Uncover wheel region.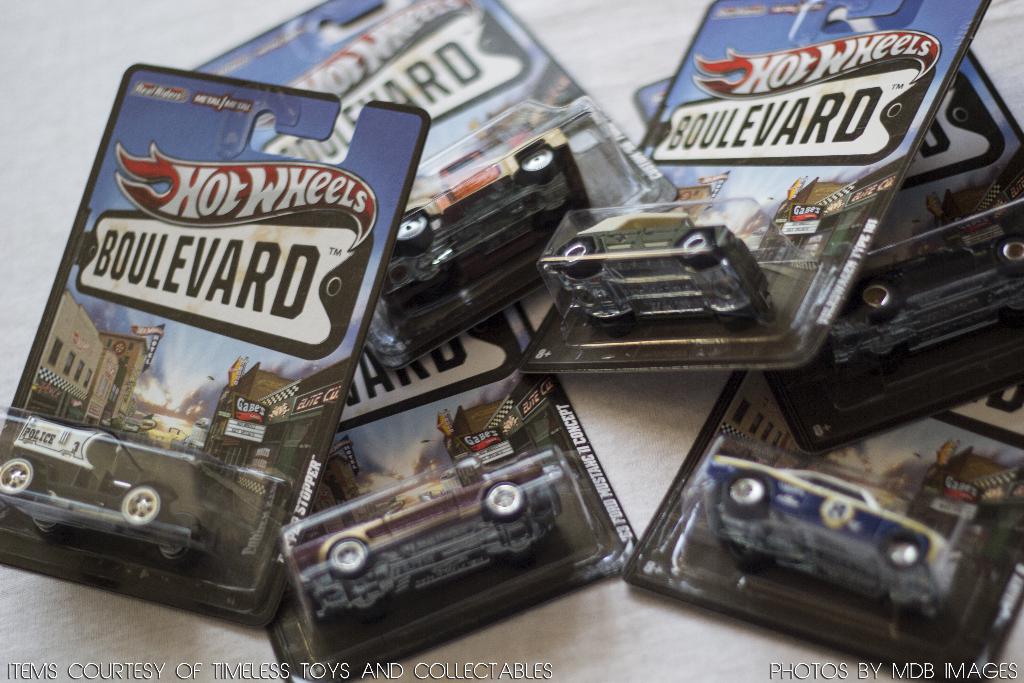
Uncovered: <box>730,544,772,573</box>.
